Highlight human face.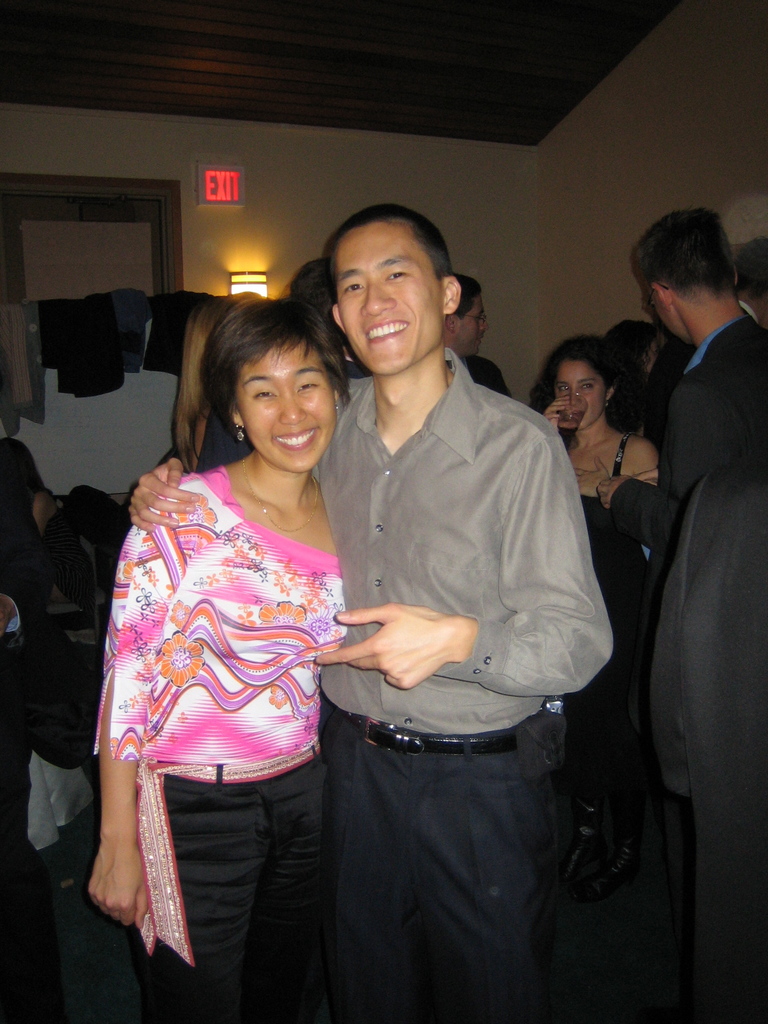
Highlighted region: detection(458, 293, 487, 354).
